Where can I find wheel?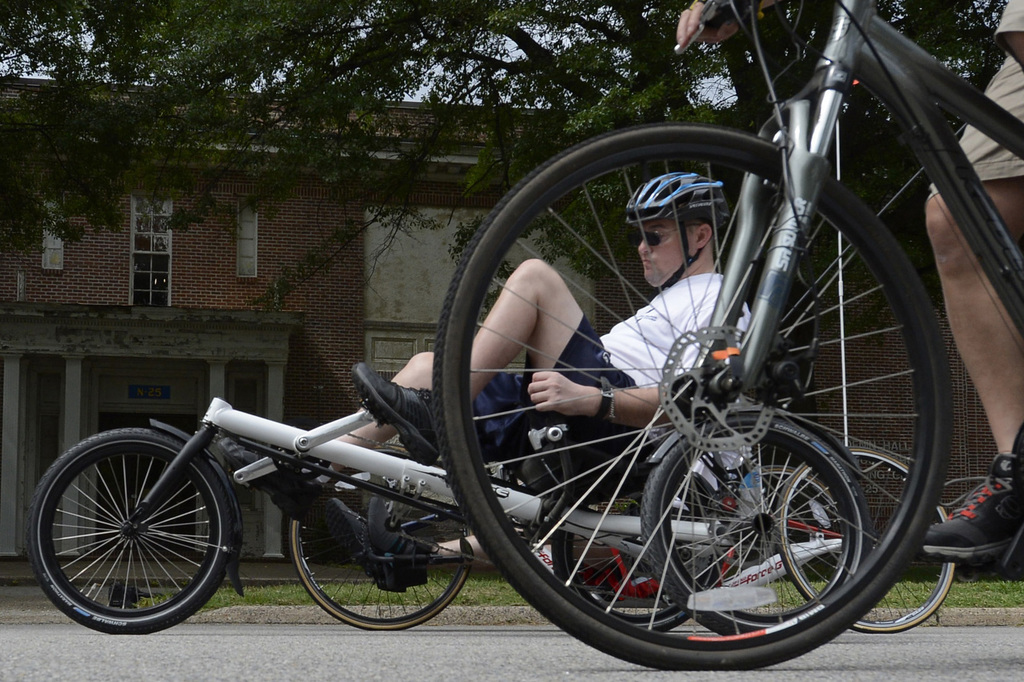
You can find it at (35,440,223,628).
